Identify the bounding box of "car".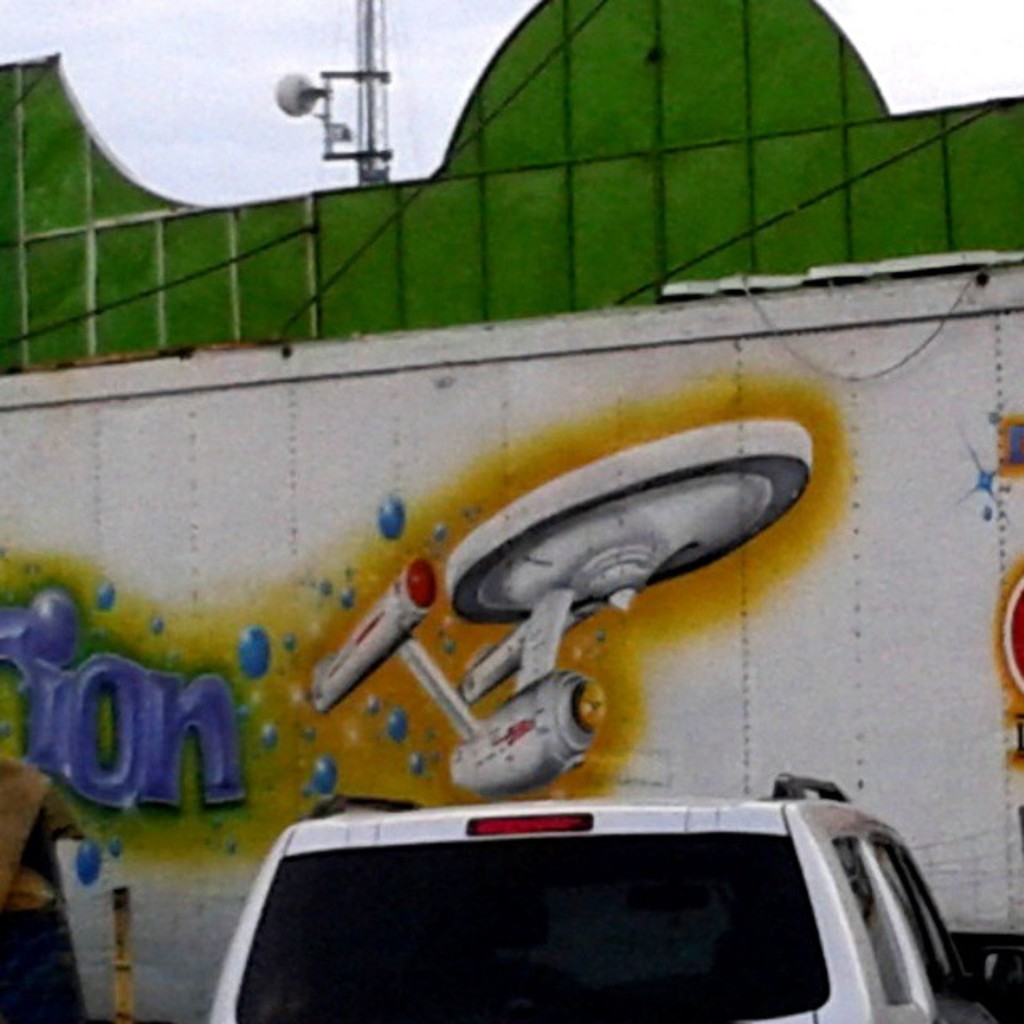
x1=195, y1=794, x2=944, y2=1023.
